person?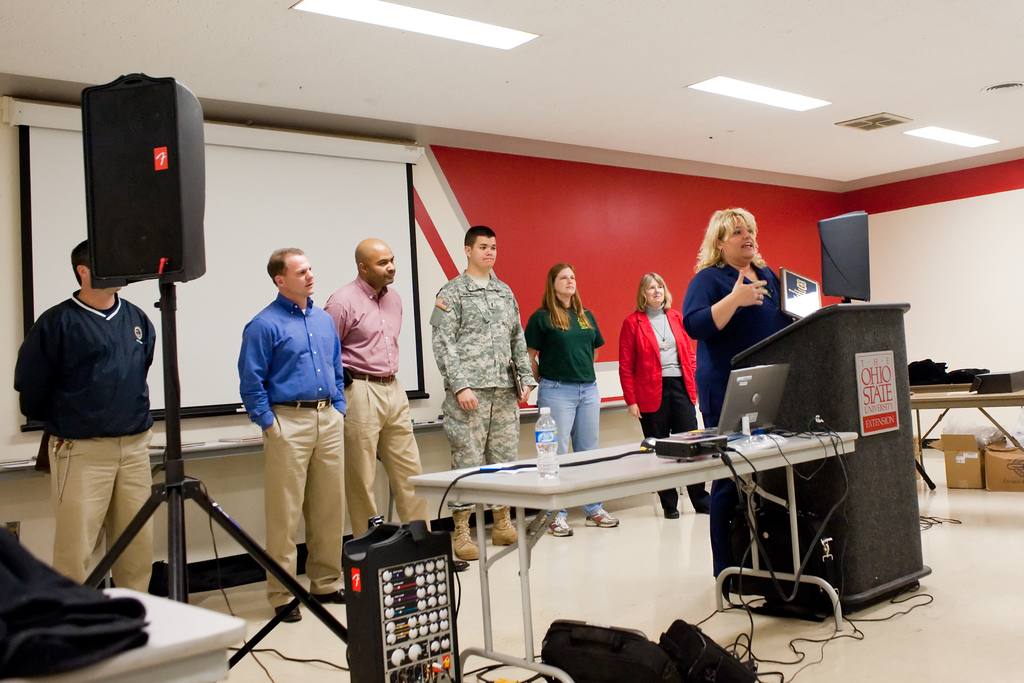
<box>312,235,434,545</box>
